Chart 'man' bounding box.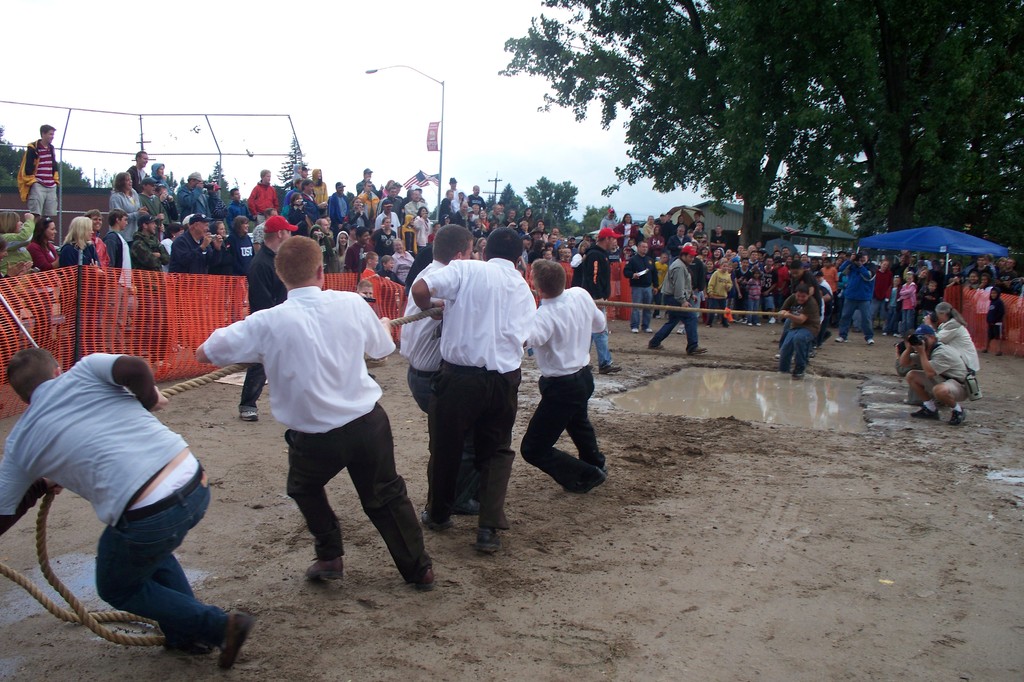
Charted: <box>466,183,486,213</box>.
